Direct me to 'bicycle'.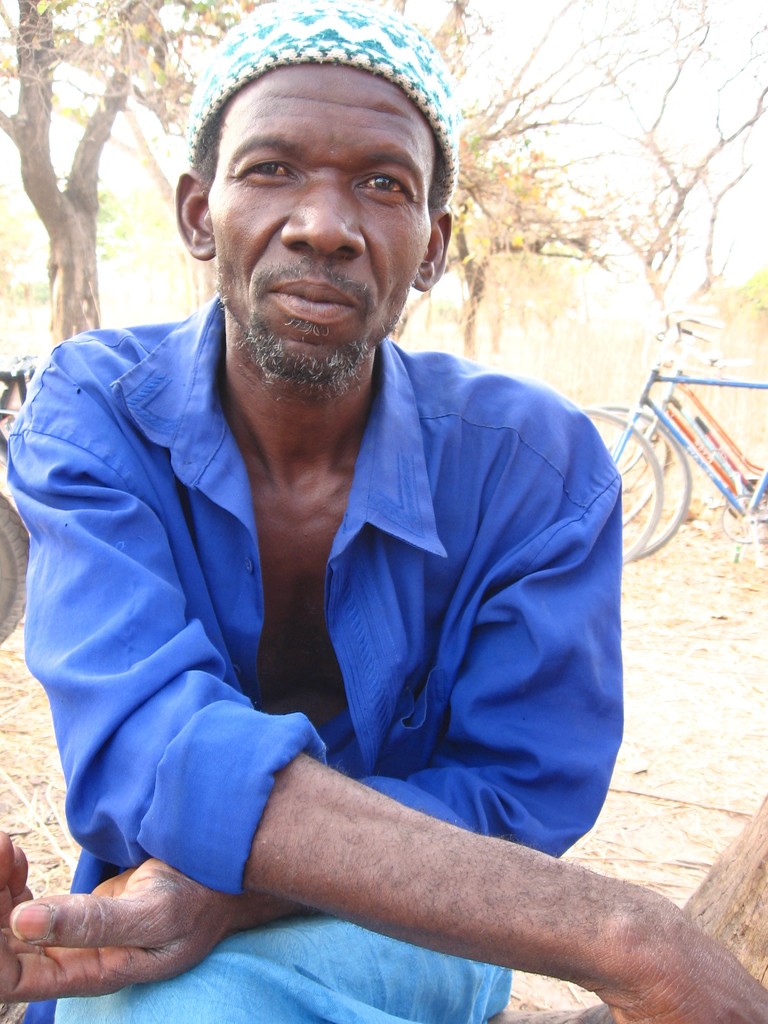
Direction: [left=594, top=309, right=767, bottom=529].
